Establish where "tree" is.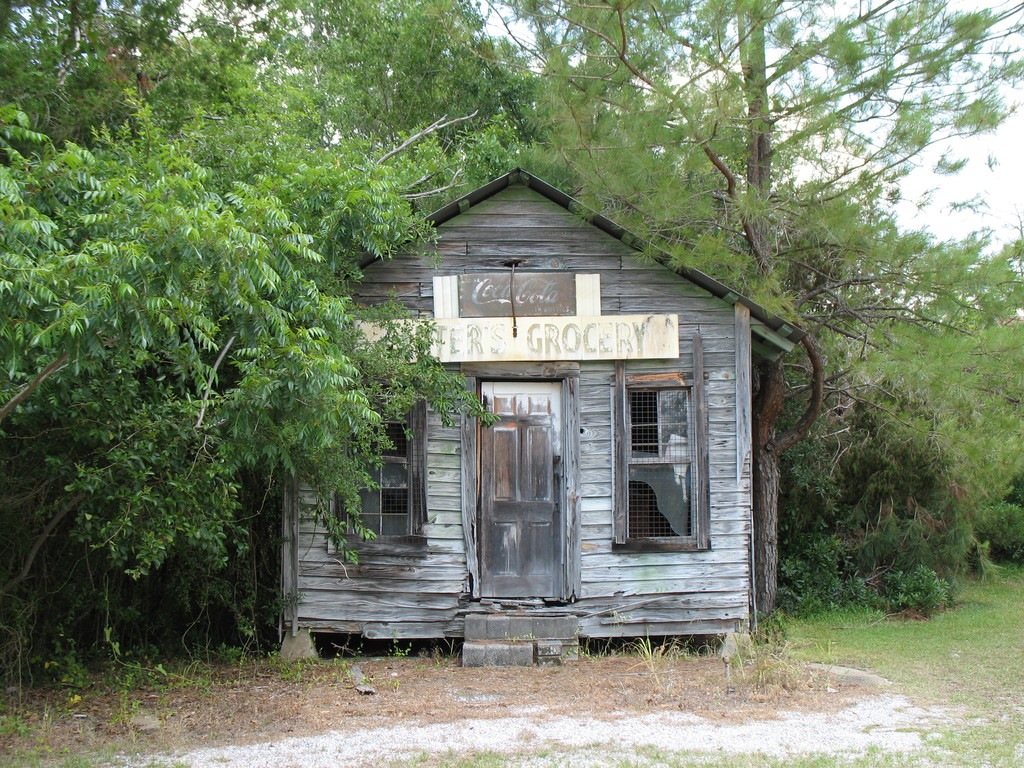
Established at 514:0:842:565.
